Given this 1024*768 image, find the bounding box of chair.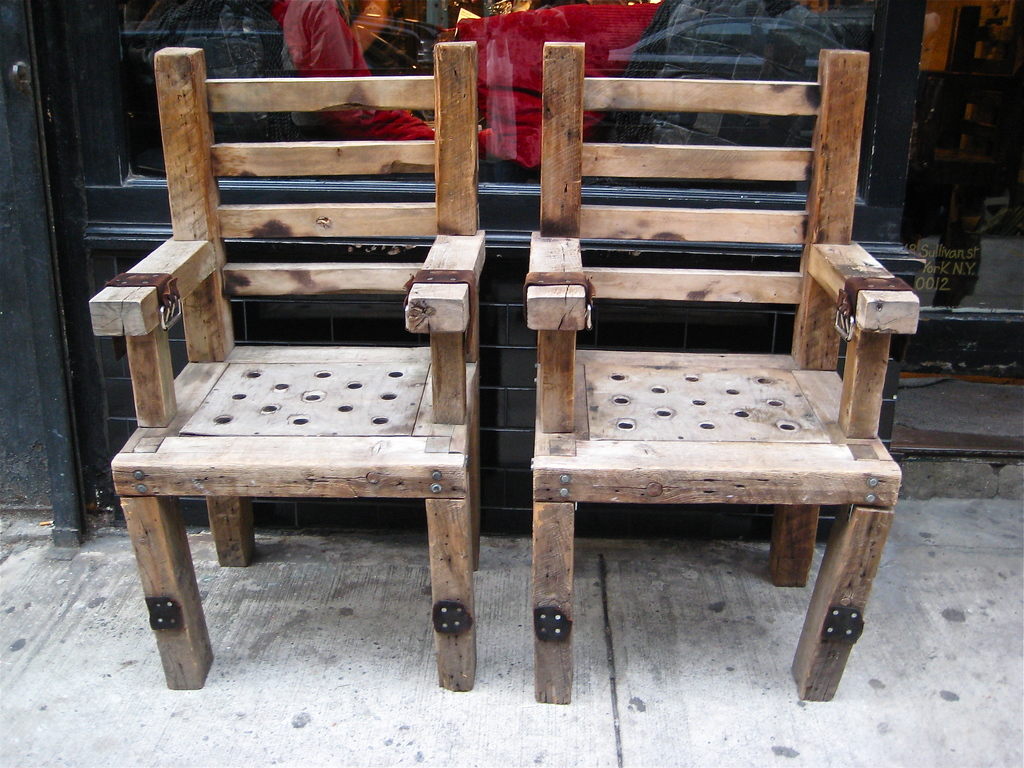
(88, 42, 488, 692).
